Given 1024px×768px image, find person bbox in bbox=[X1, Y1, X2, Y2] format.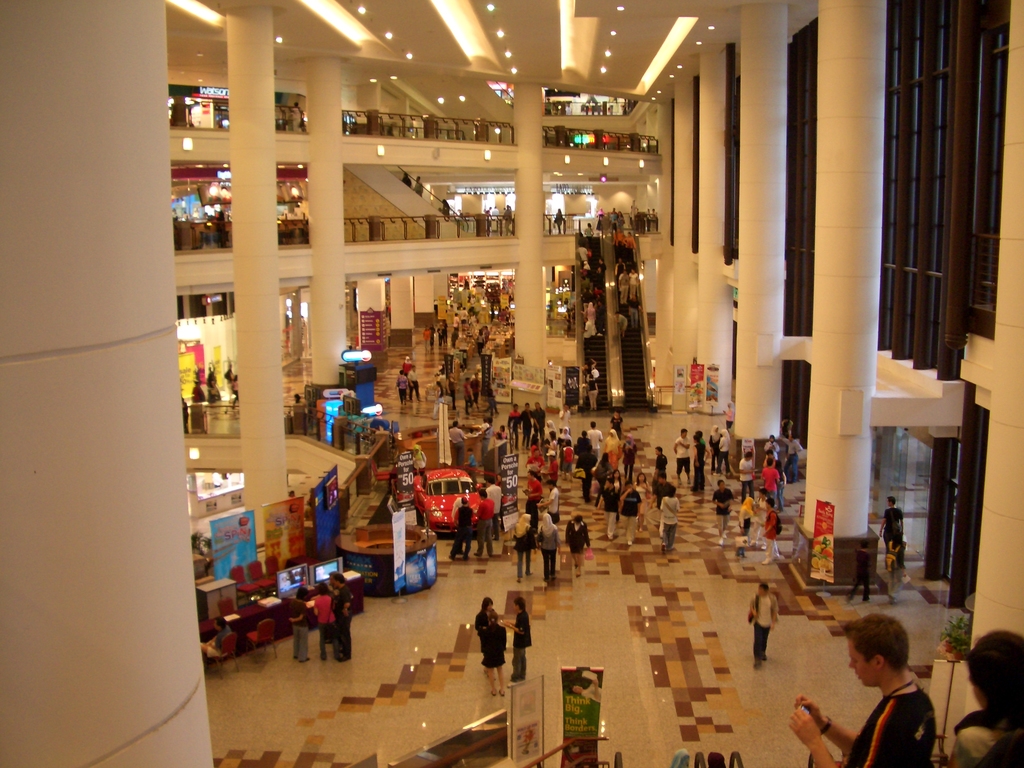
bbox=[600, 475, 618, 542].
